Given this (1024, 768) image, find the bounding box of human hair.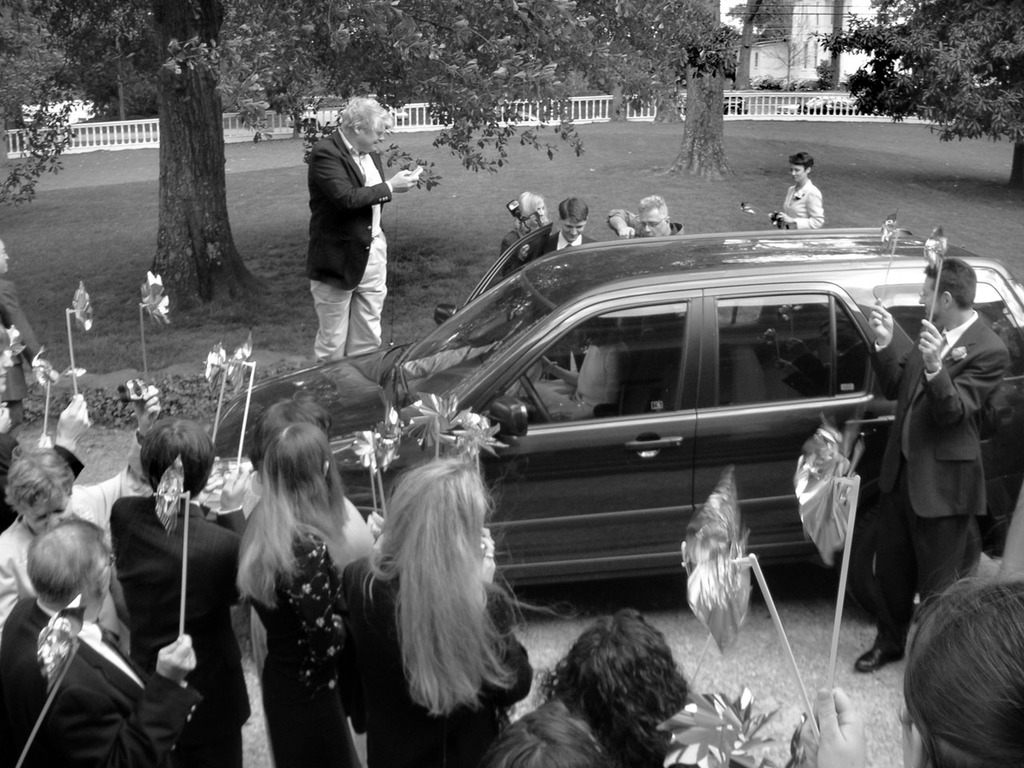
BBox(927, 258, 981, 310).
